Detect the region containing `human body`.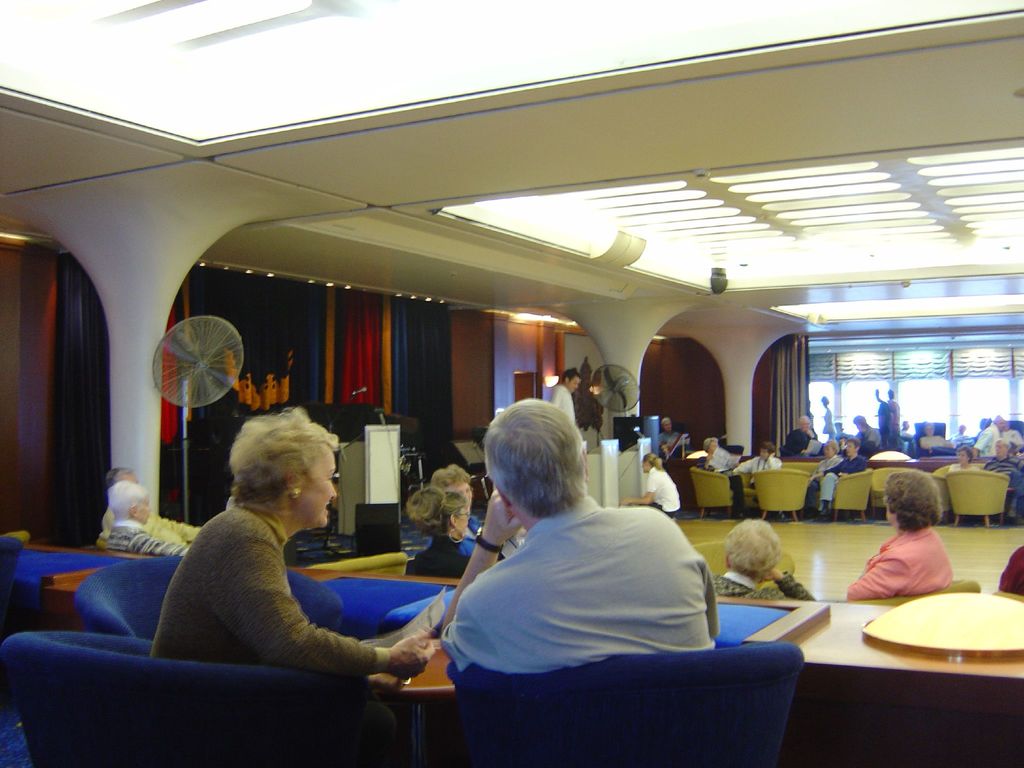
crop(100, 510, 206, 543).
